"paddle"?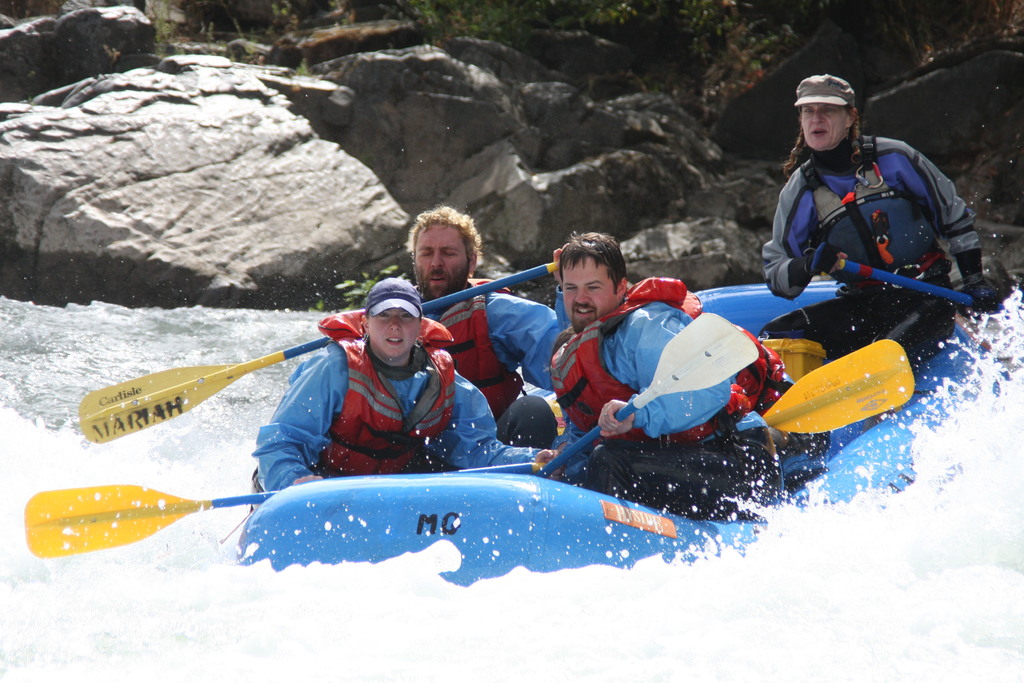
region(841, 260, 1023, 313)
